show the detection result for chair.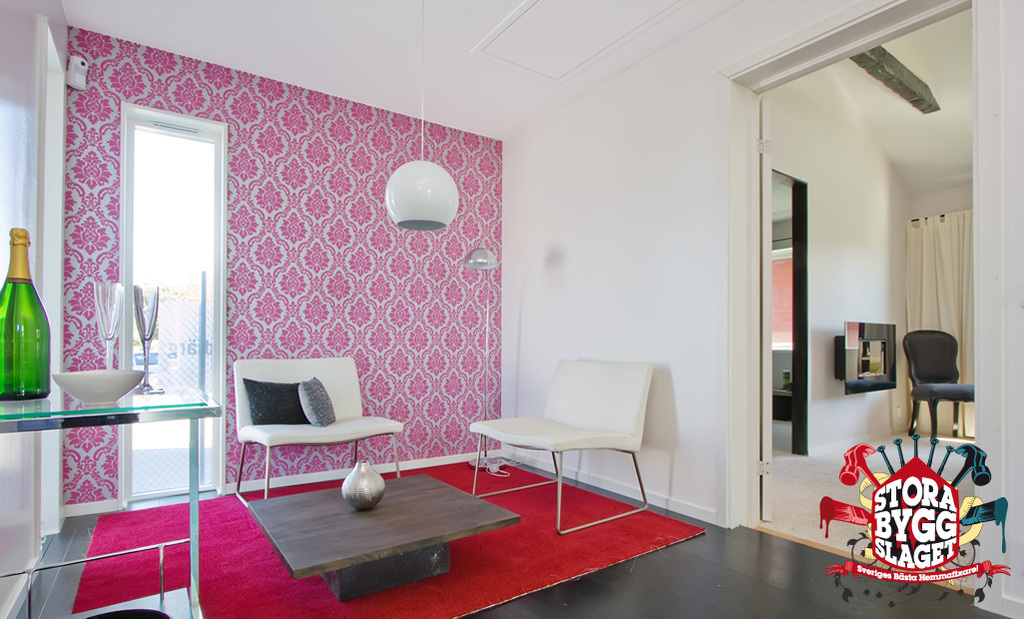
box=[229, 352, 398, 510].
